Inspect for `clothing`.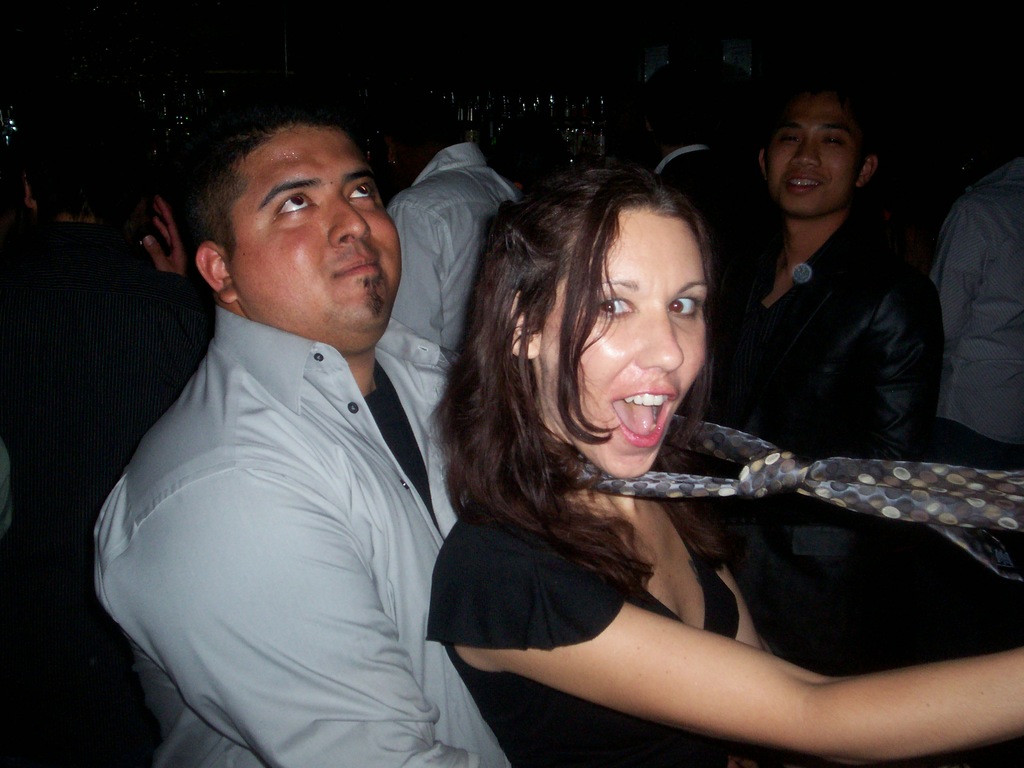
Inspection: x1=652 y1=143 x2=744 y2=231.
